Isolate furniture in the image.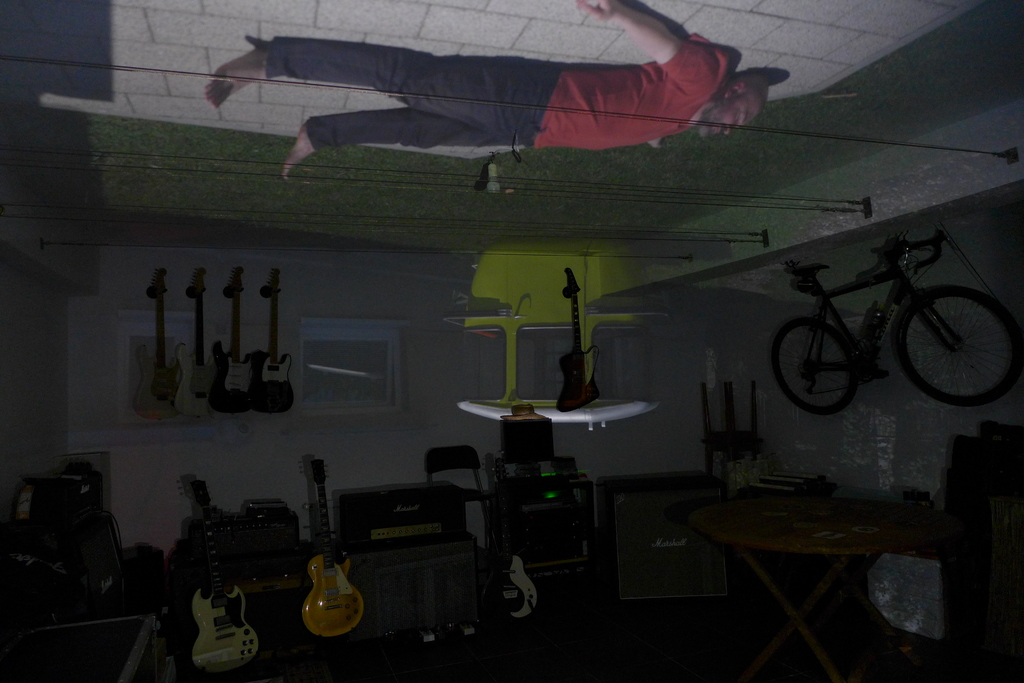
Isolated region: <box>424,448,493,550</box>.
